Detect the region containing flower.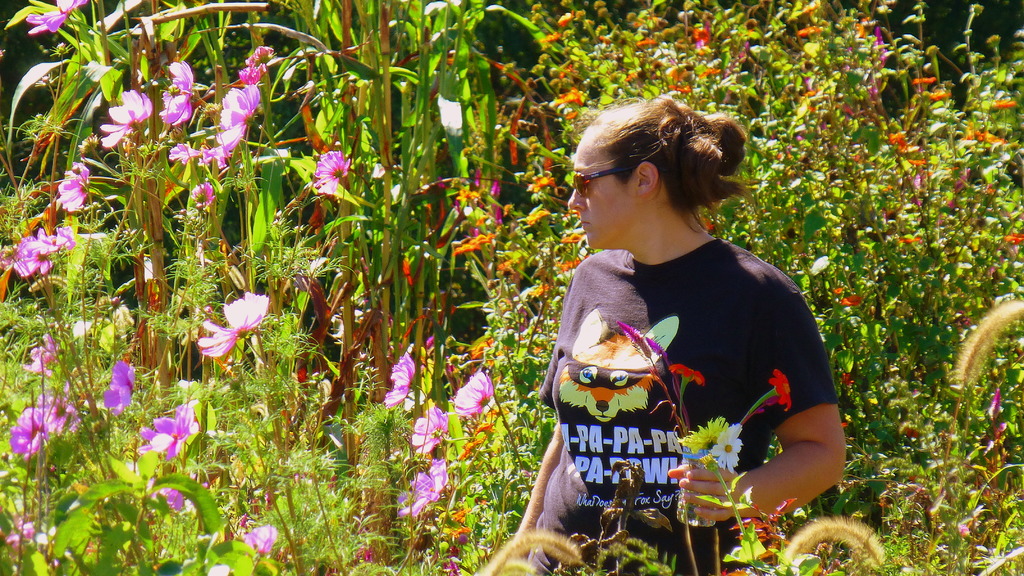
x1=145 y1=472 x2=225 y2=516.
